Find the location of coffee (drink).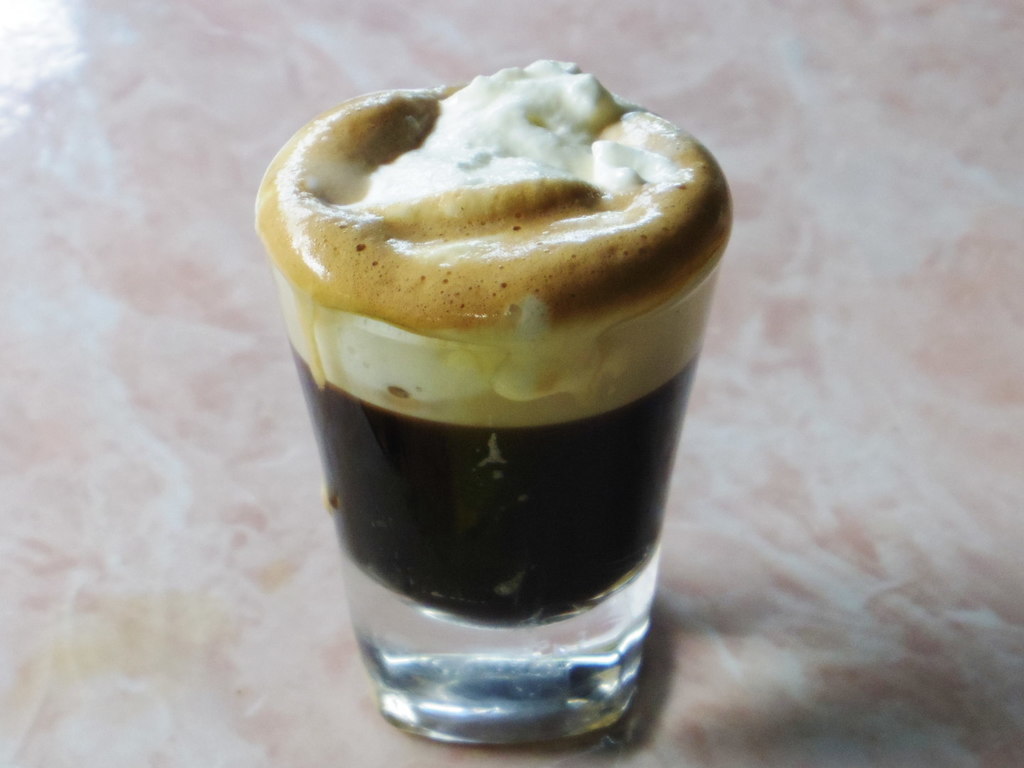
Location: {"left": 250, "top": 97, "right": 740, "bottom": 713}.
